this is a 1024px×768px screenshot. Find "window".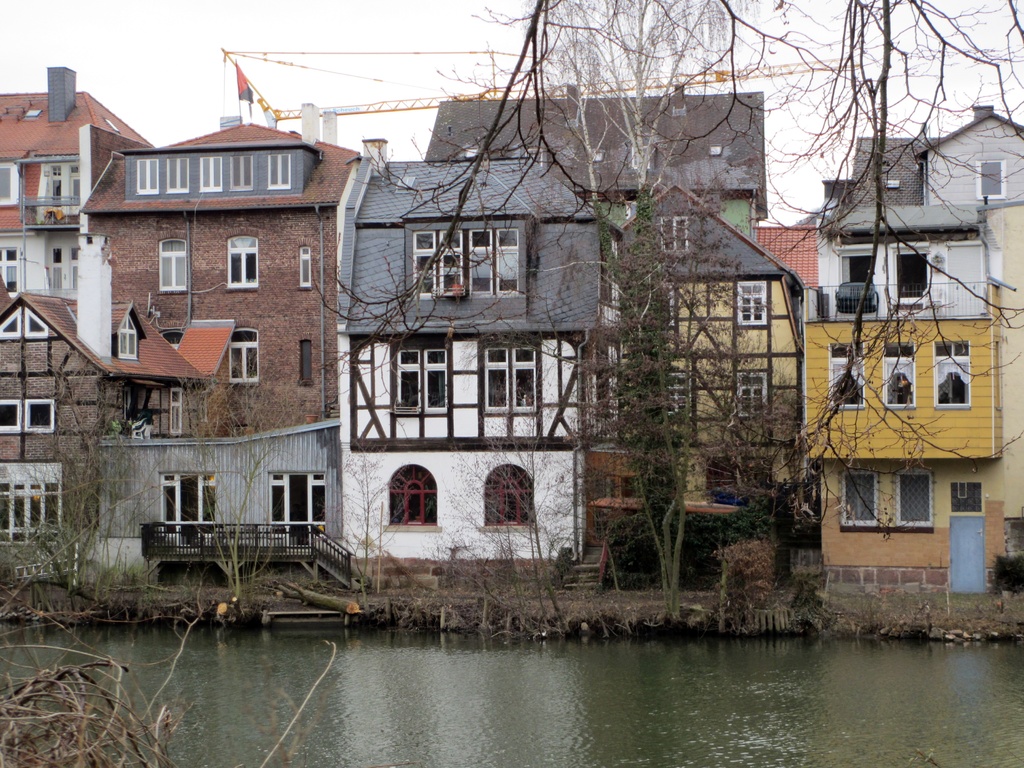
Bounding box: [225,154,258,195].
